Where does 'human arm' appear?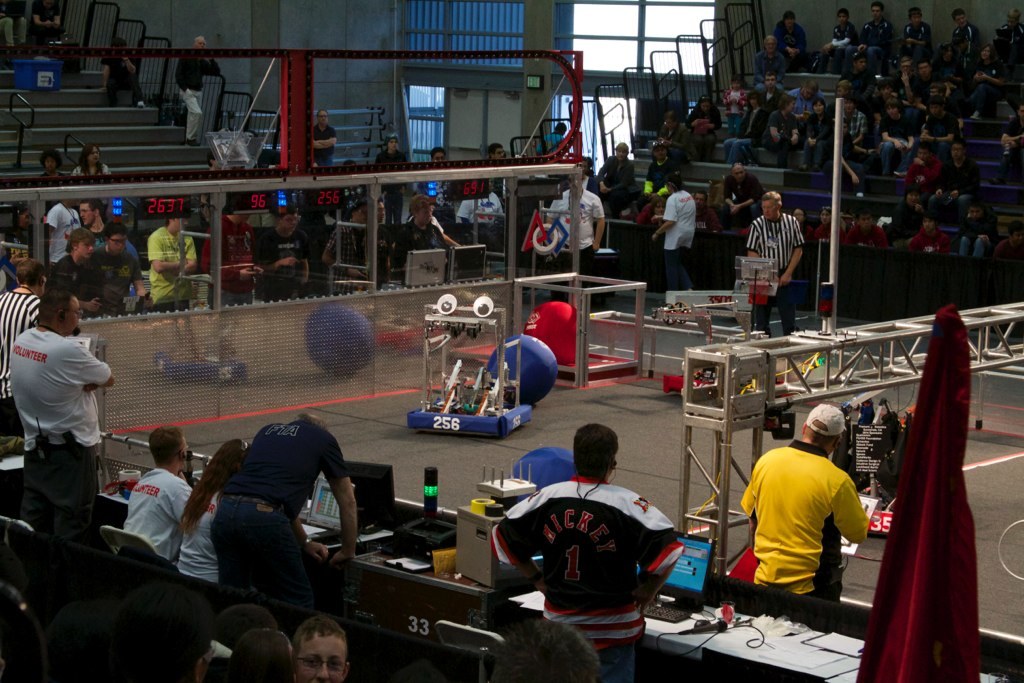
Appears at region(656, 193, 680, 240).
